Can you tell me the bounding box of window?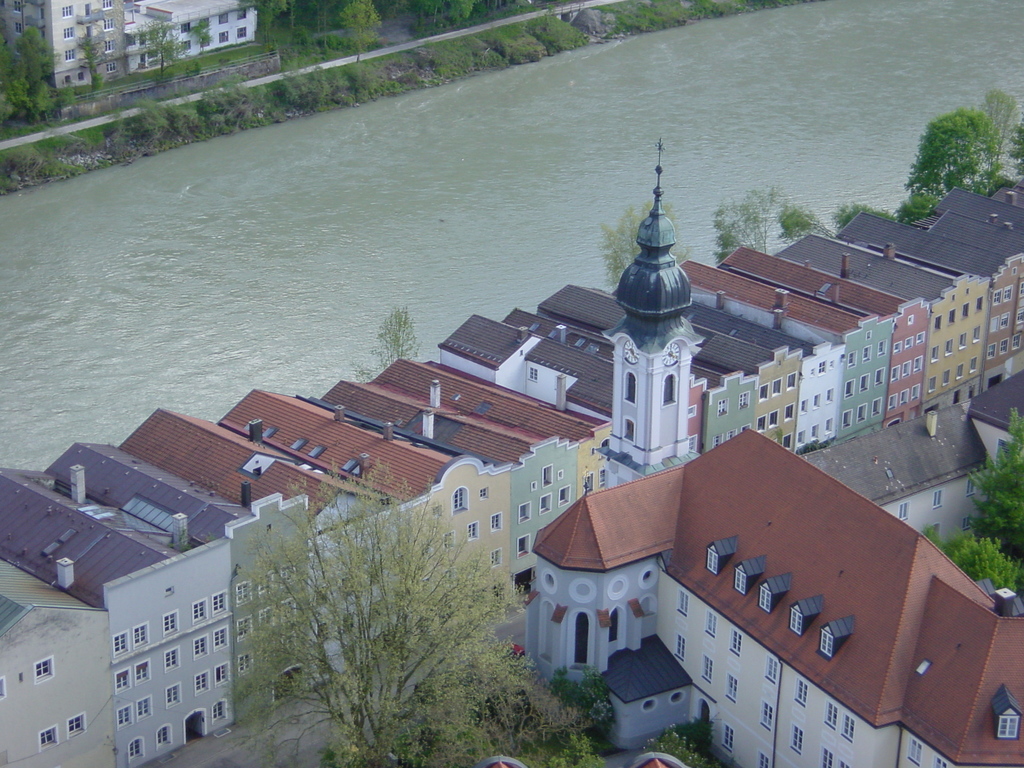
bbox=[705, 610, 724, 636].
